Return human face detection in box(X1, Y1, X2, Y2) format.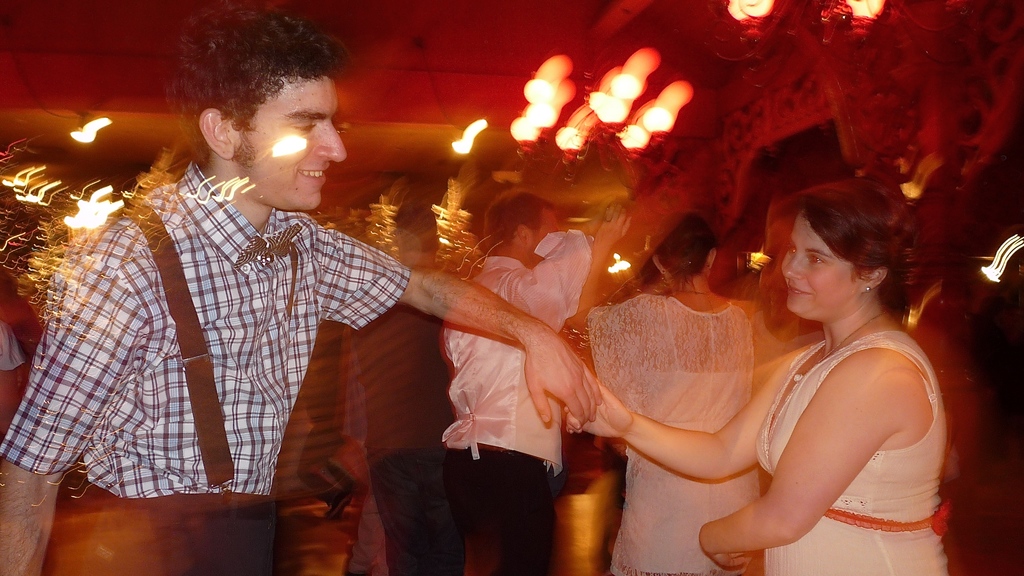
box(781, 213, 864, 318).
